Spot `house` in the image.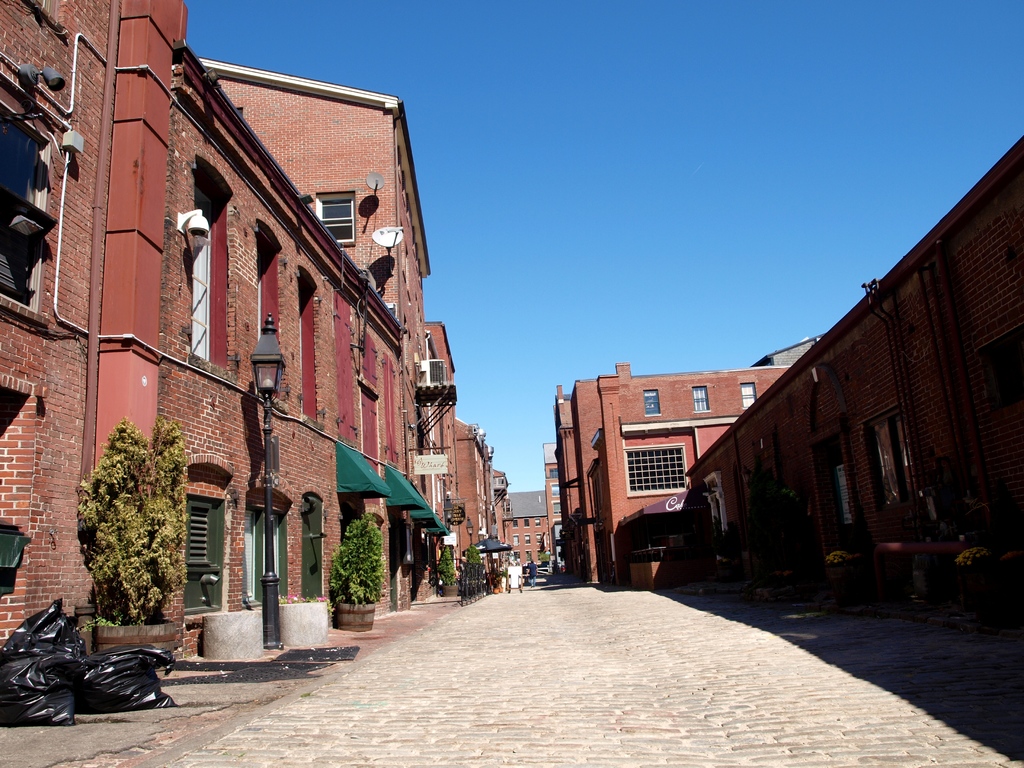
`house` found at x1=685 y1=132 x2=1023 y2=559.
